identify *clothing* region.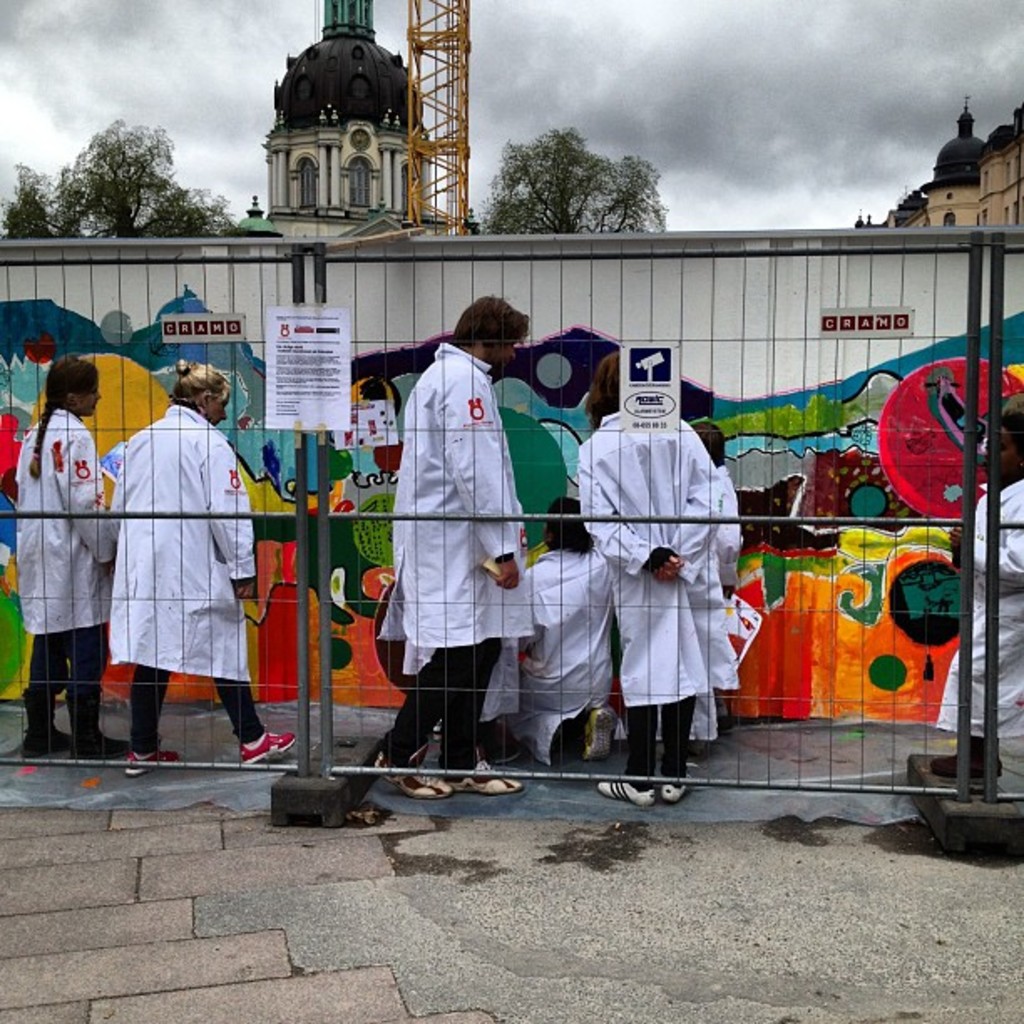
Region: {"left": 381, "top": 338, "right": 530, "bottom": 775}.
